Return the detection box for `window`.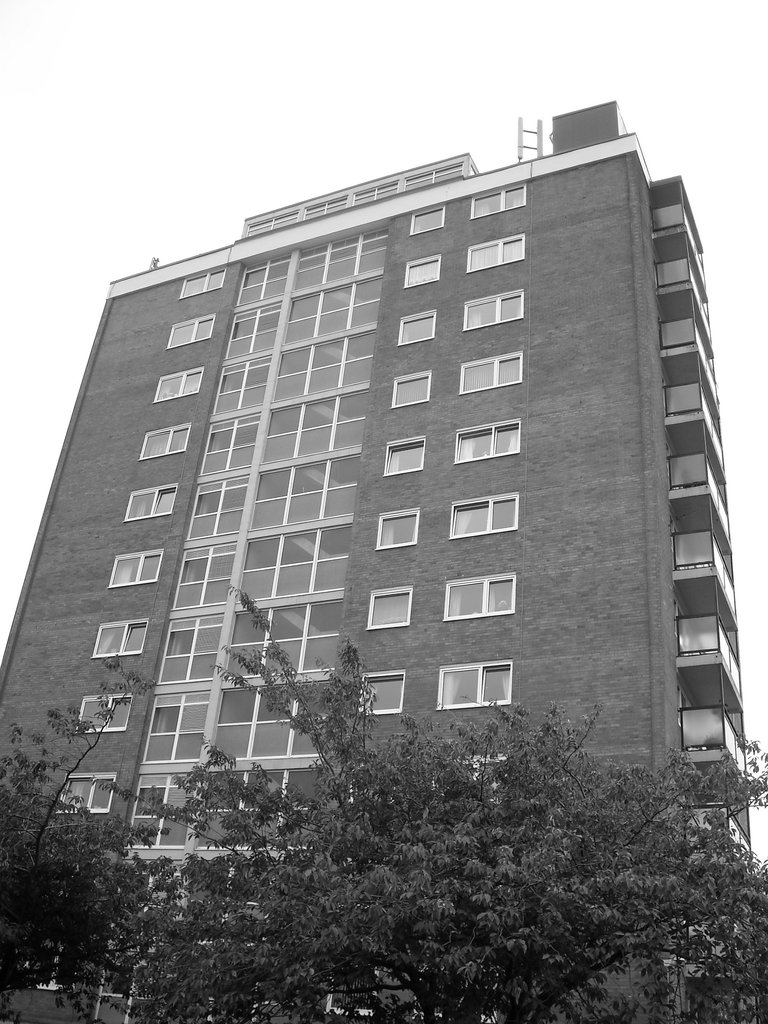
[x1=400, y1=311, x2=436, y2=342].
